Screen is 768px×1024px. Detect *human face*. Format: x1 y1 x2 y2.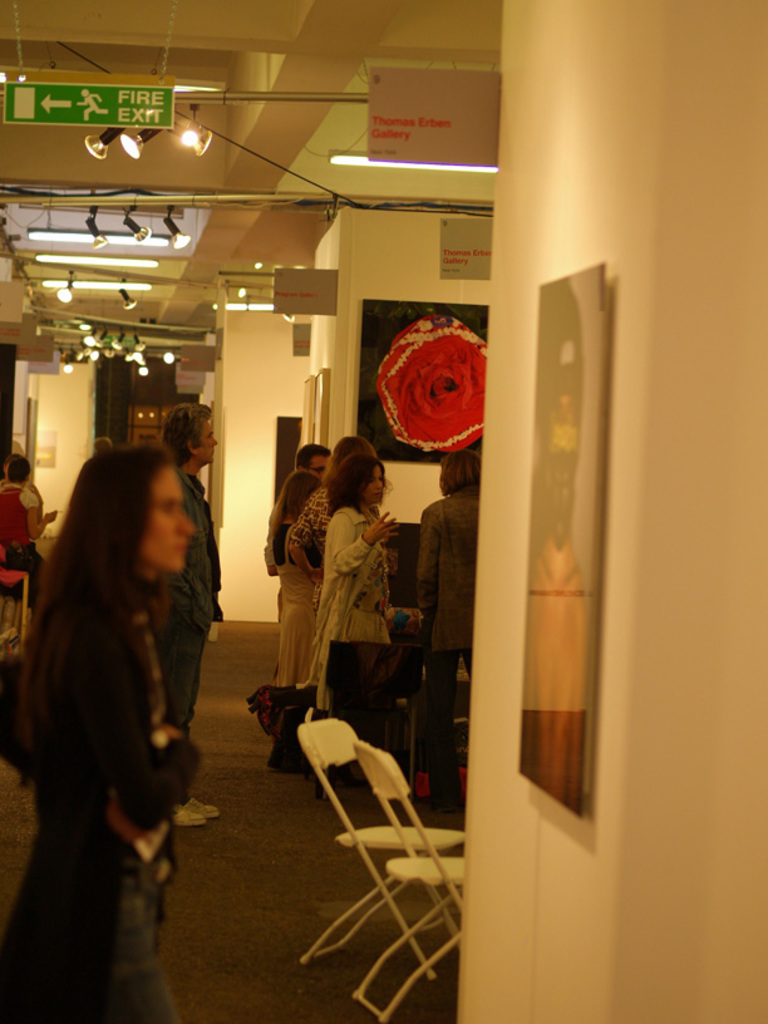
202 424 215 463.
